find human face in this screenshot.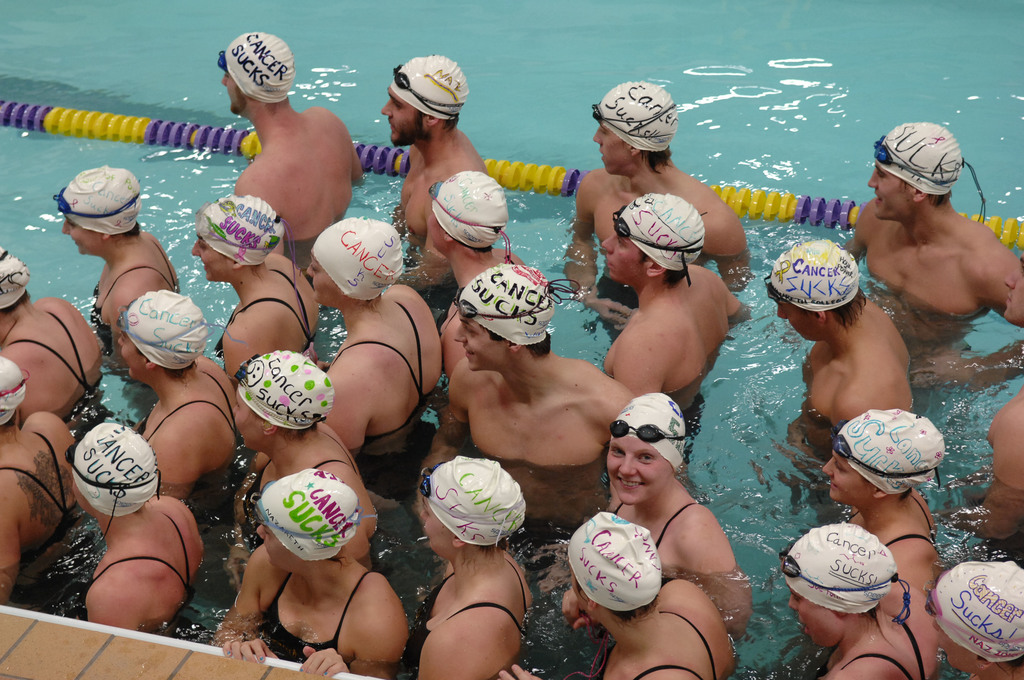
The bounding box for human face is bbox=[591, 120, 630, 177].
